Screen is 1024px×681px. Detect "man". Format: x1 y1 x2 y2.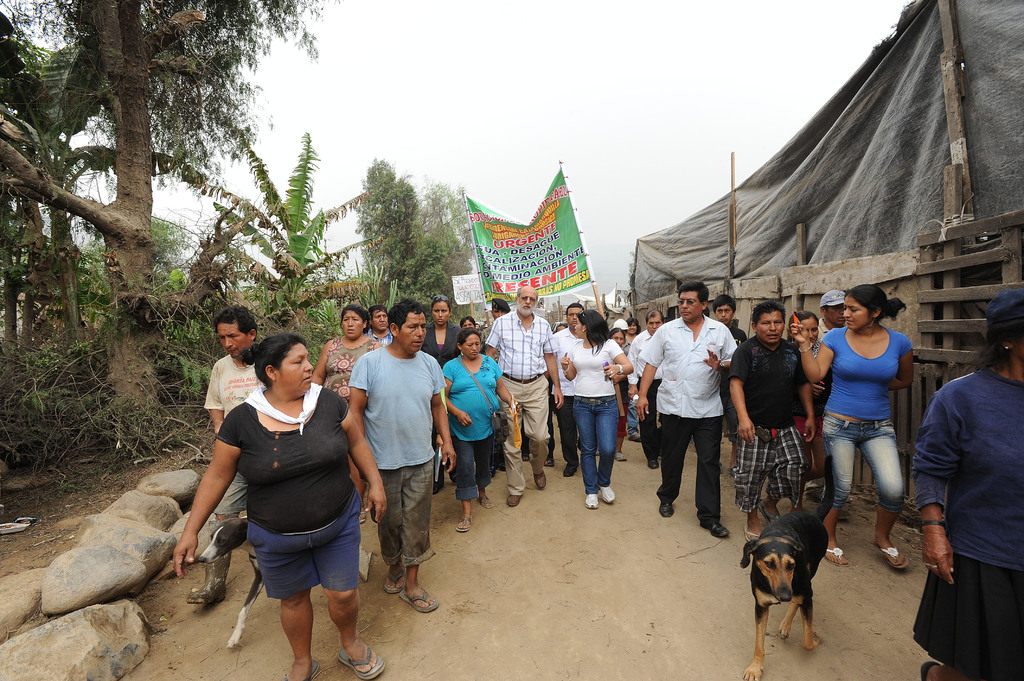
547 303 586 460.
